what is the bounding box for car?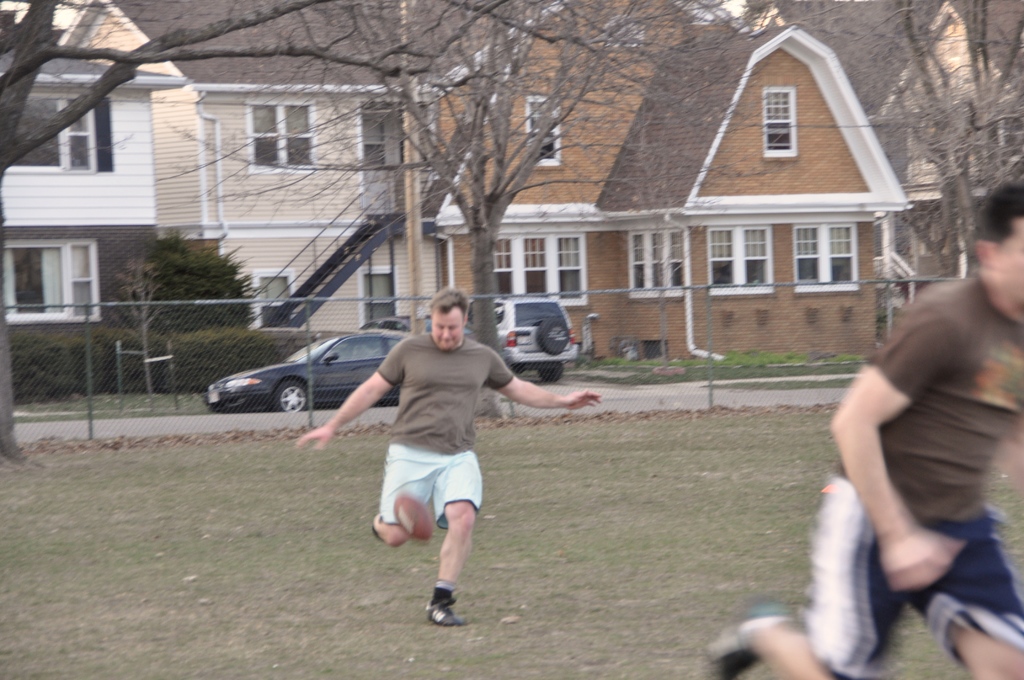
{"x1": 471, "y1": 287, "x2": 579, "y2": 376}.
